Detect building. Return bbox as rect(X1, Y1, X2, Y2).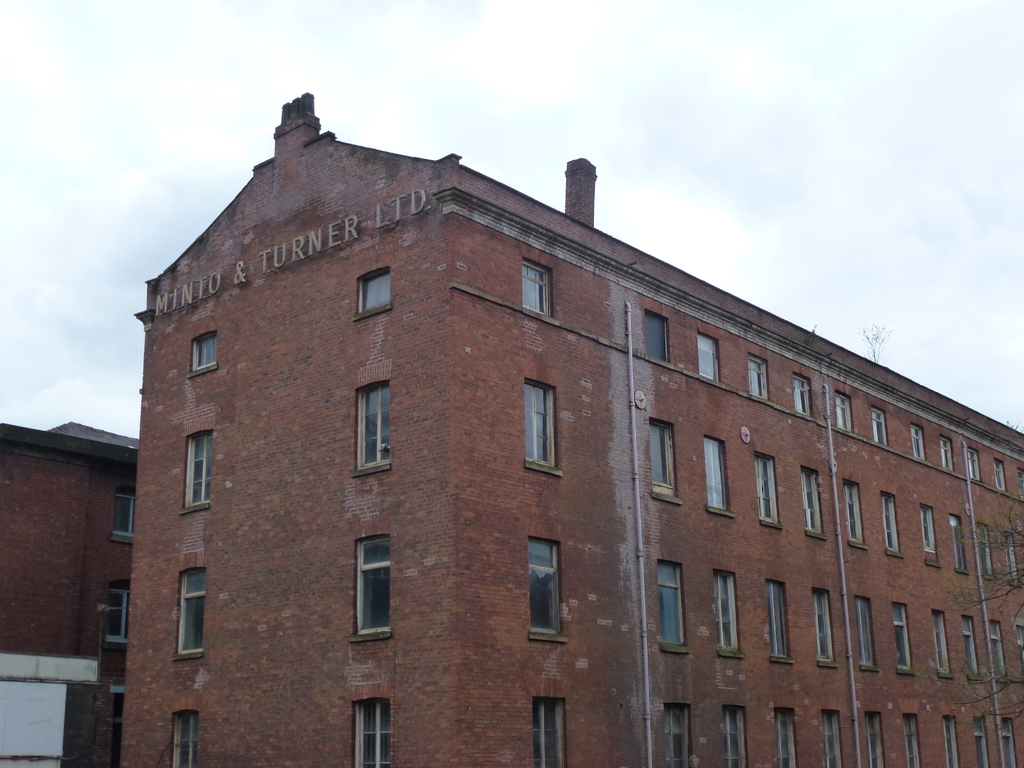
rect(121, 93, 1023, 767).
